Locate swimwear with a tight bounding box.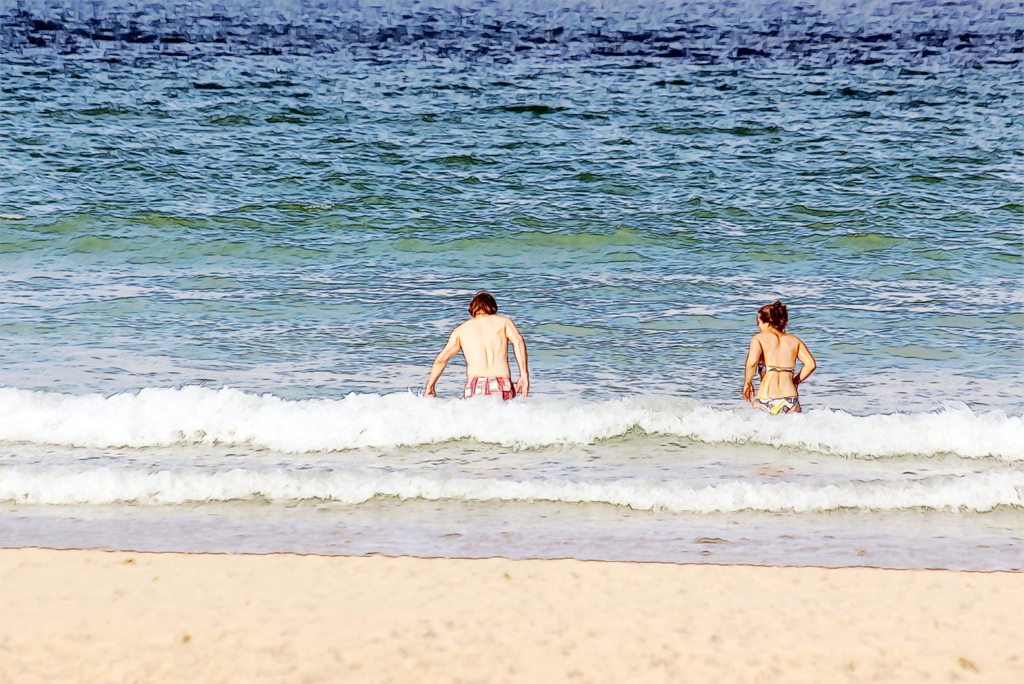
752,399,799,416.
